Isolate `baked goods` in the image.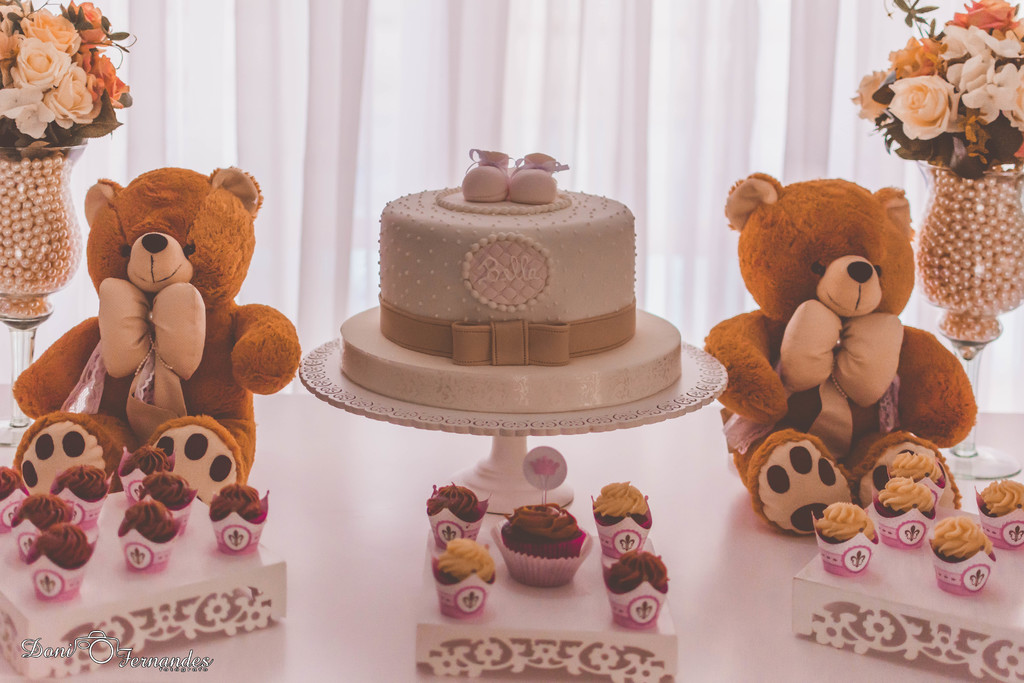
Isolated region: [left=929, top=514, right=999, bottom=599].
